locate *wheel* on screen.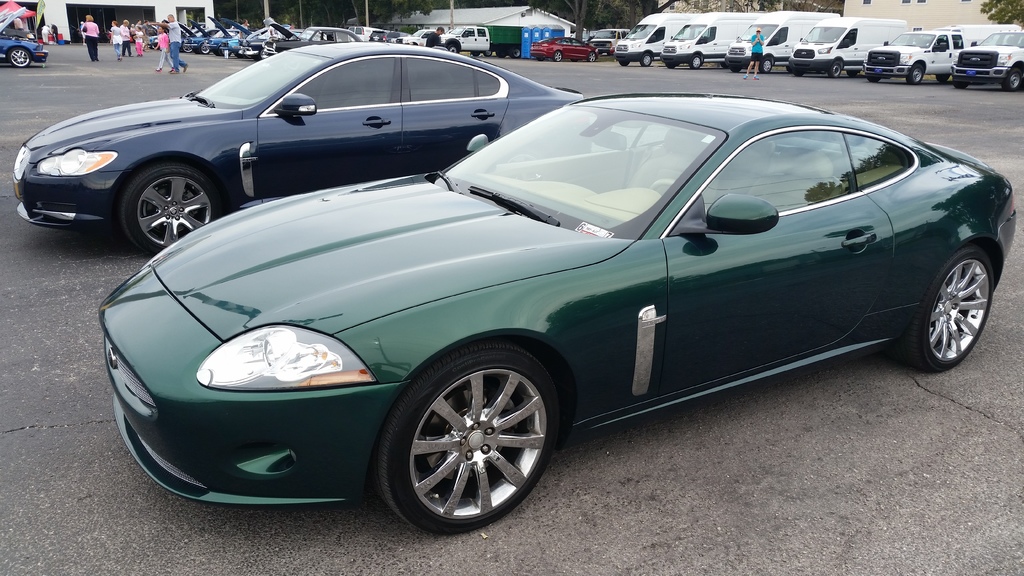
On screen at box=[651, 177, 677, 190].
